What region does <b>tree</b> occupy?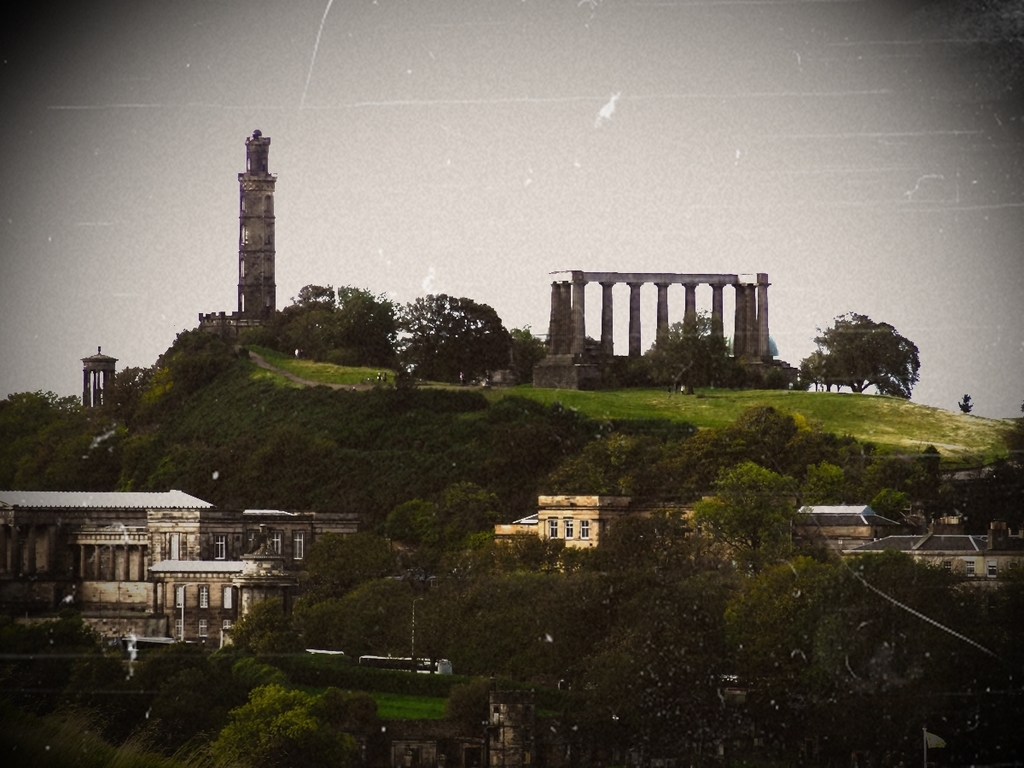
[x1=579, y1=513, x2=711, y2=631].
